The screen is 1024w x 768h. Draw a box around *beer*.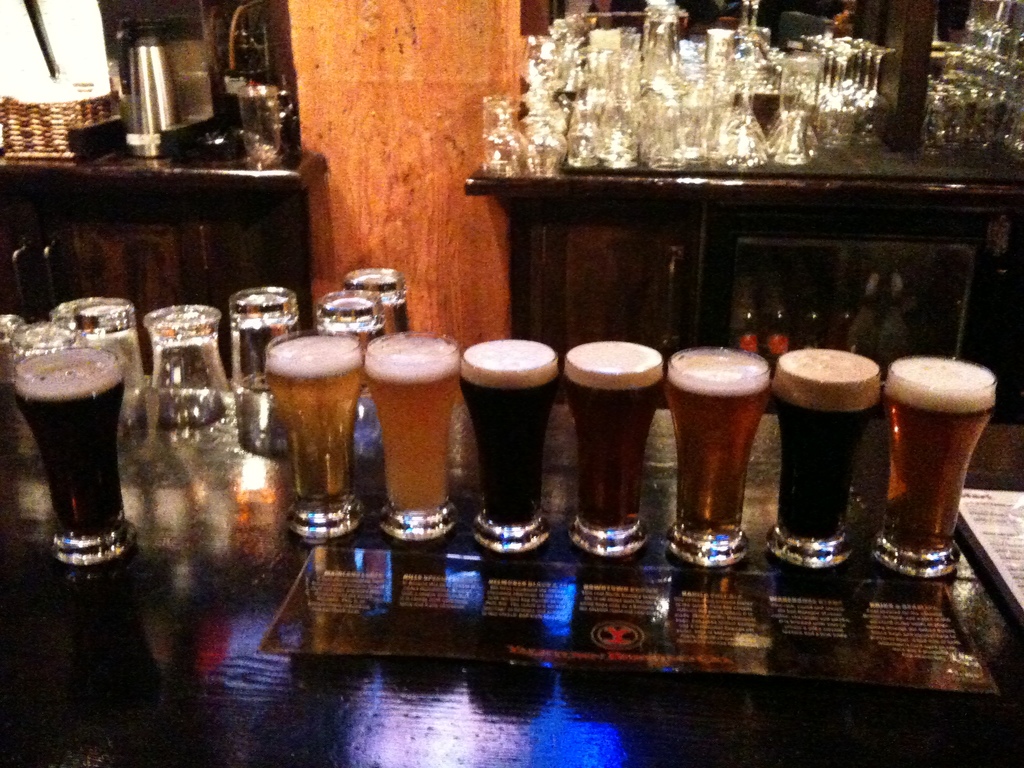
Rect(268, 341, 986, 574).
